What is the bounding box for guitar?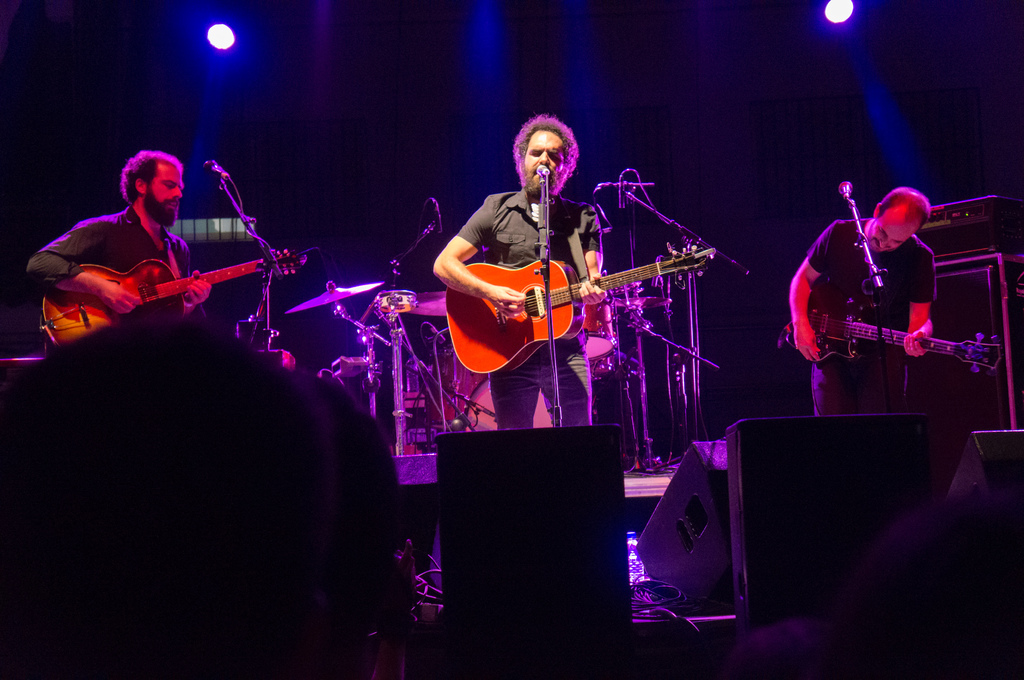
bbox=[430, 223, 737, 368].
